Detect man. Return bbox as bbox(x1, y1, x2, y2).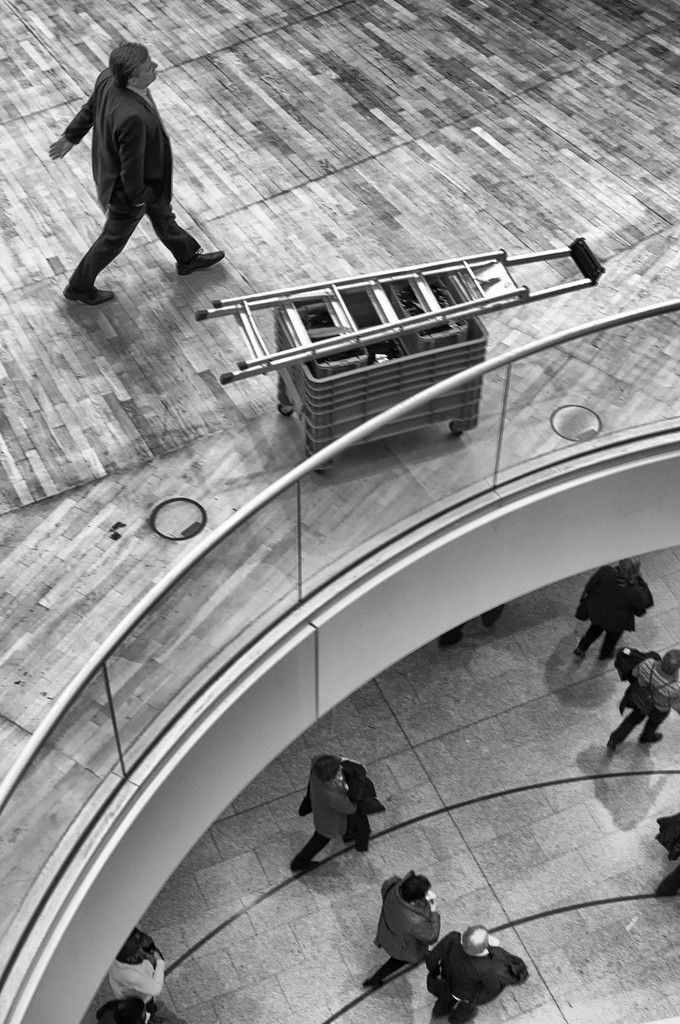
bbox(362, 872, 441, 991).
